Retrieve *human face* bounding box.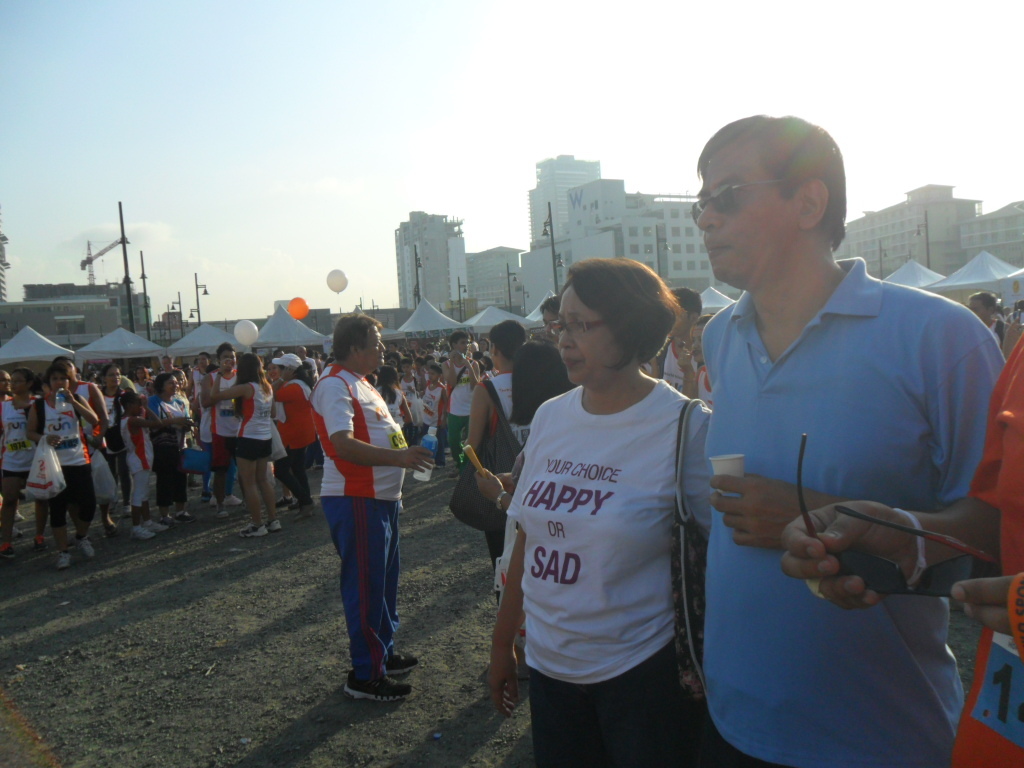
Bounding box: 696,141,804,281.
